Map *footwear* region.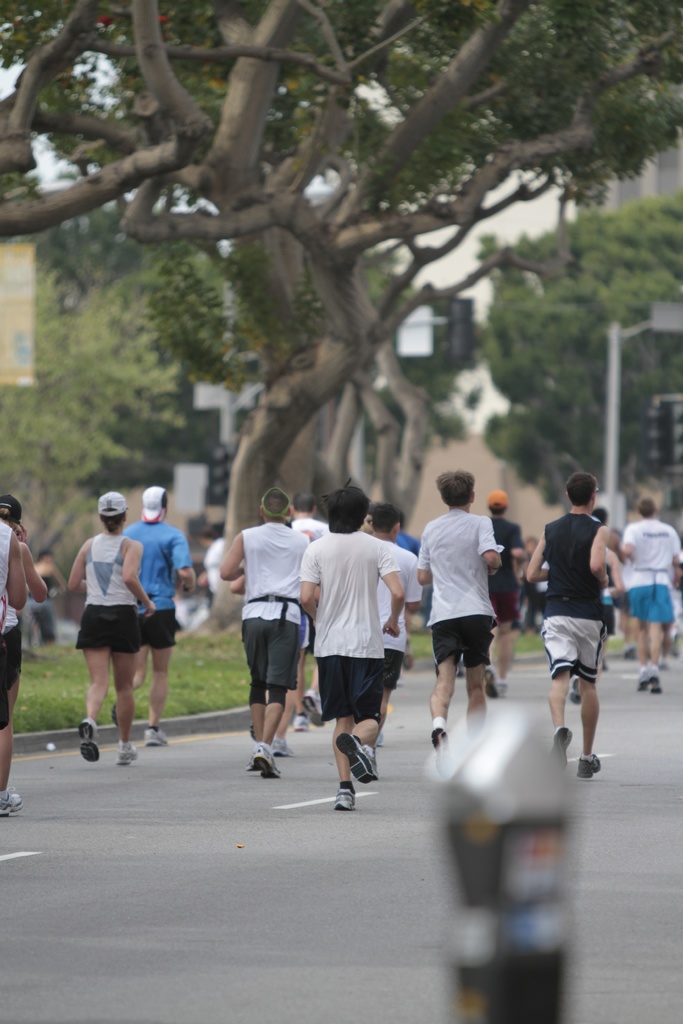
Mapped to 554,726,568,772.
